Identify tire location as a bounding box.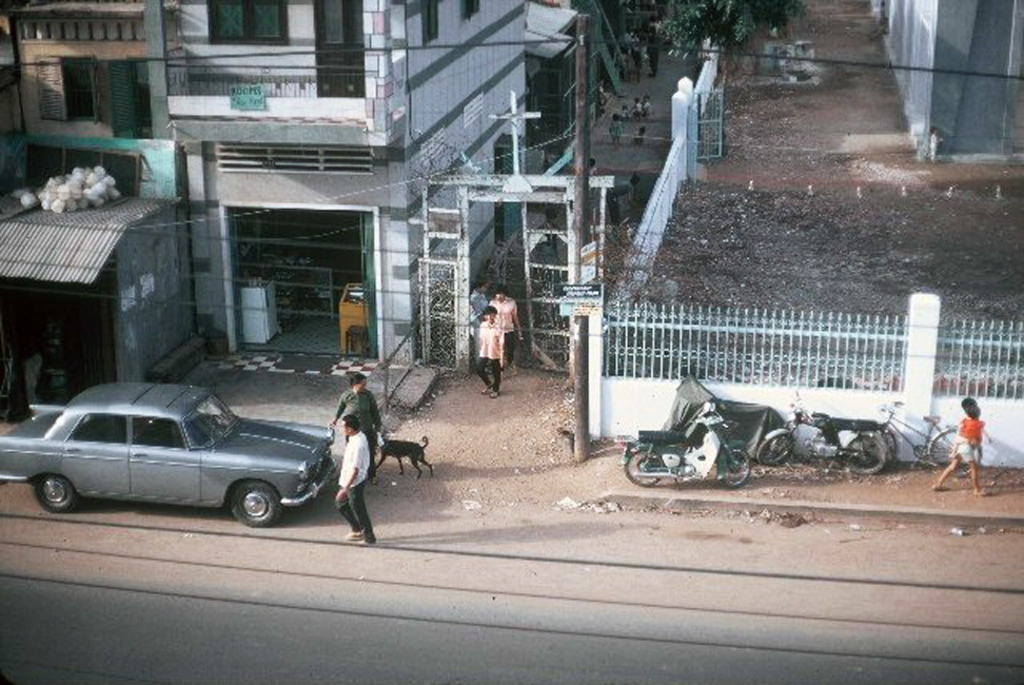
x1=865 y1=428 x2=899 y2=465.
